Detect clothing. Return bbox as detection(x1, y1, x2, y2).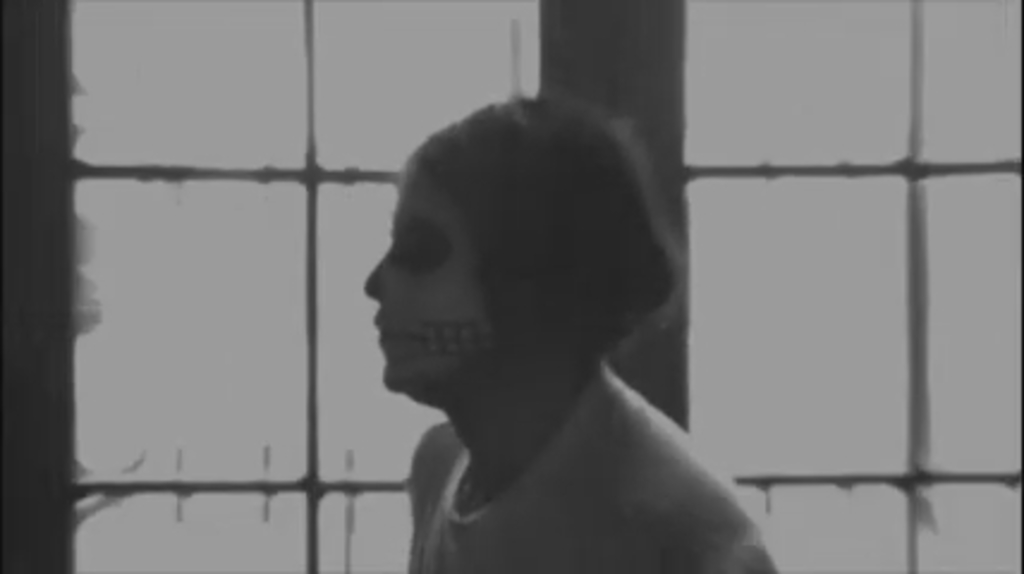
detection(409, 356, 773, 572).
